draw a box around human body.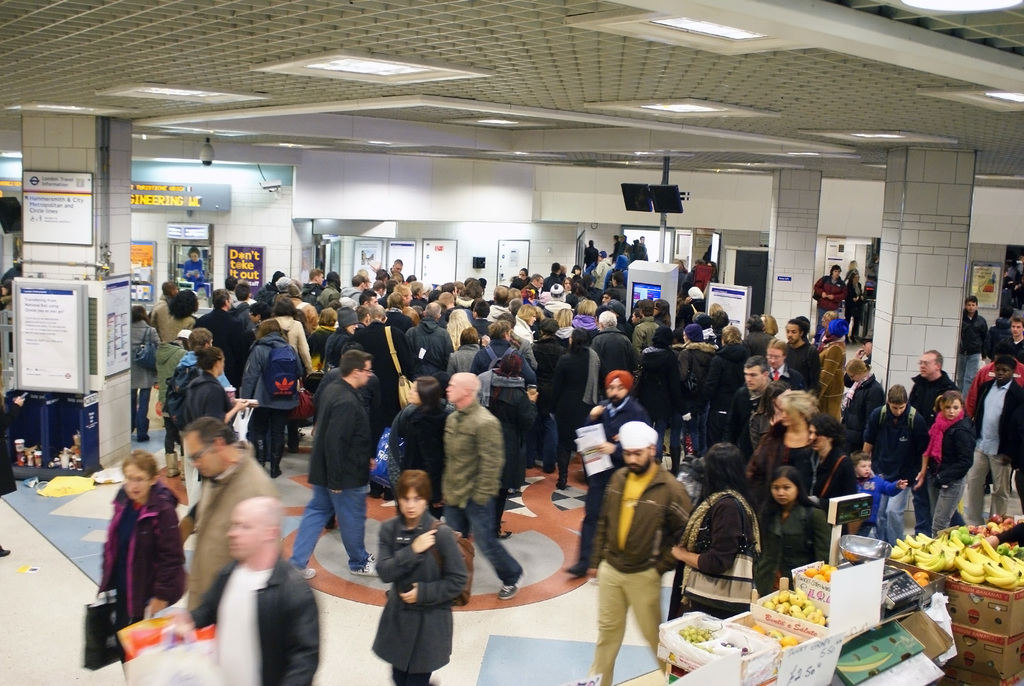
pyautogui.locateOnScreen(851, 448, 910, 531).
